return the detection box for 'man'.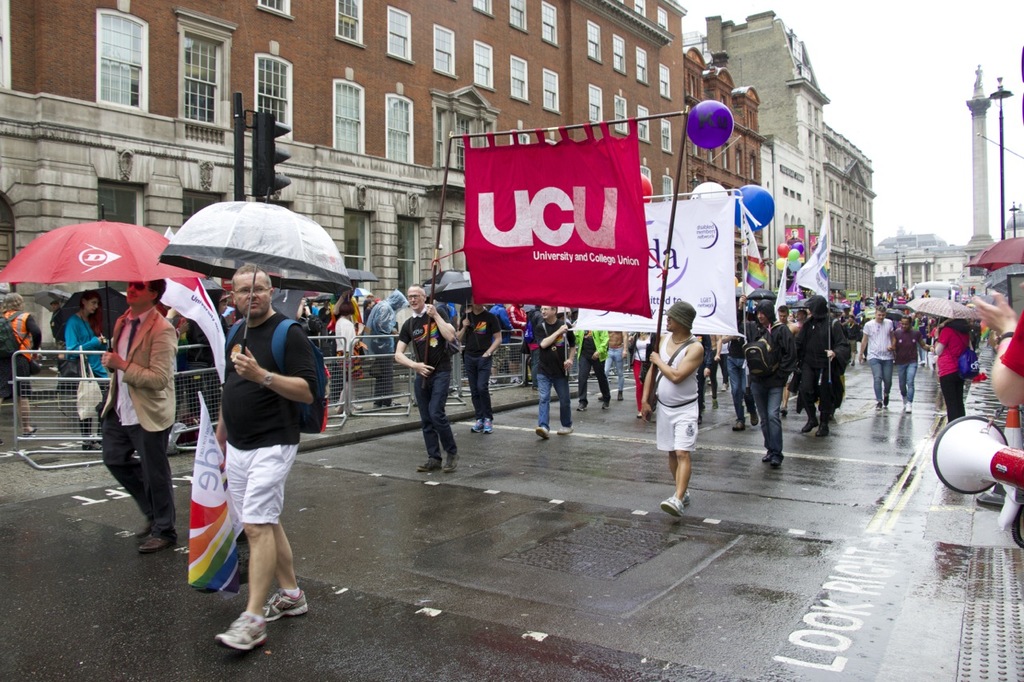
detection(454, 293, 502, 436).
